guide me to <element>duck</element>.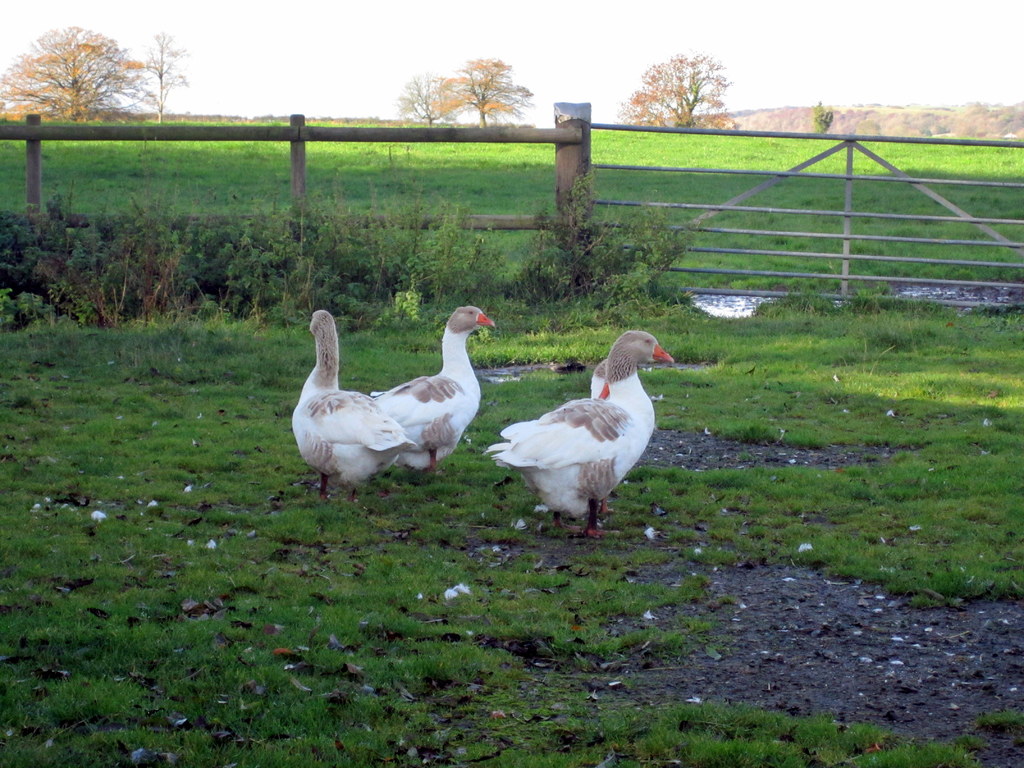
Guidance: {"x1": 285, "y1": 307, "x2": 440, "y2": 500}.
